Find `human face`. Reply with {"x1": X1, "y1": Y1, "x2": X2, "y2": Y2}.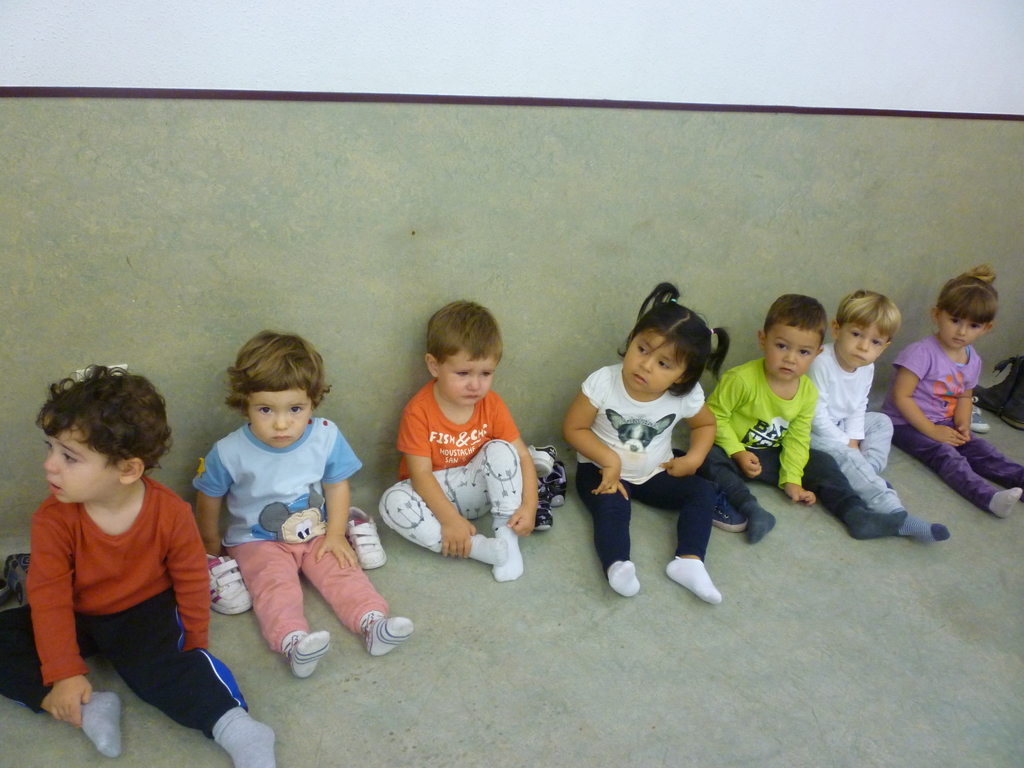
{"x1": 243, "y1": 389, "x2": 313, "y2": 445}.
